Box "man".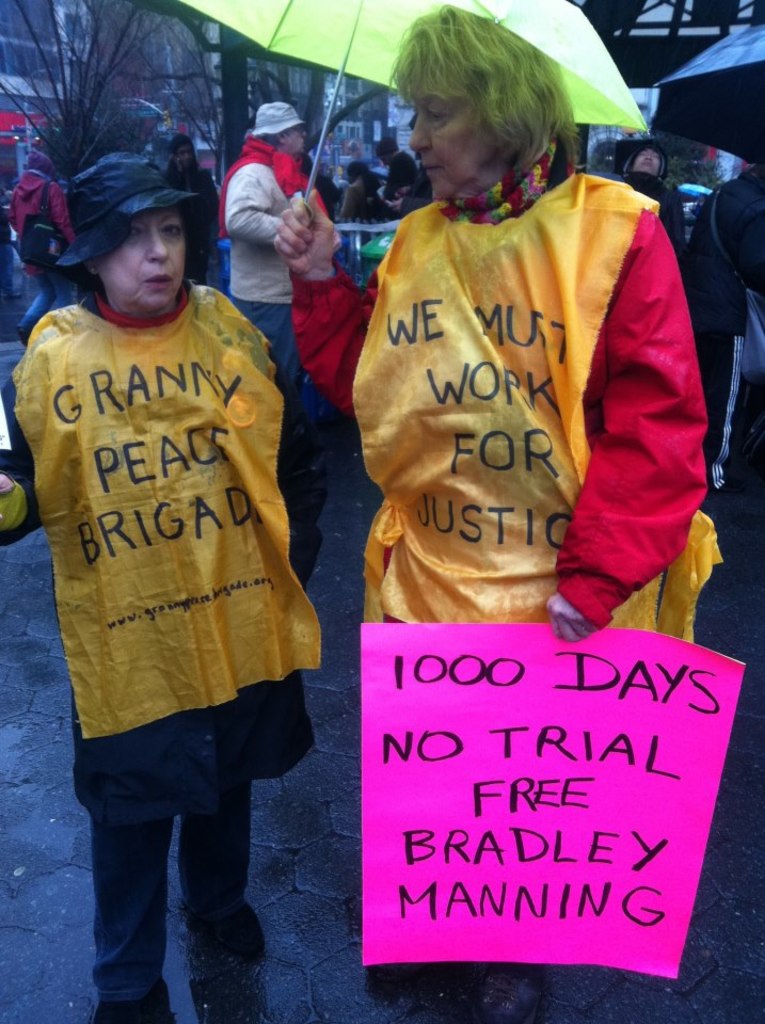
374:125:429:209.
